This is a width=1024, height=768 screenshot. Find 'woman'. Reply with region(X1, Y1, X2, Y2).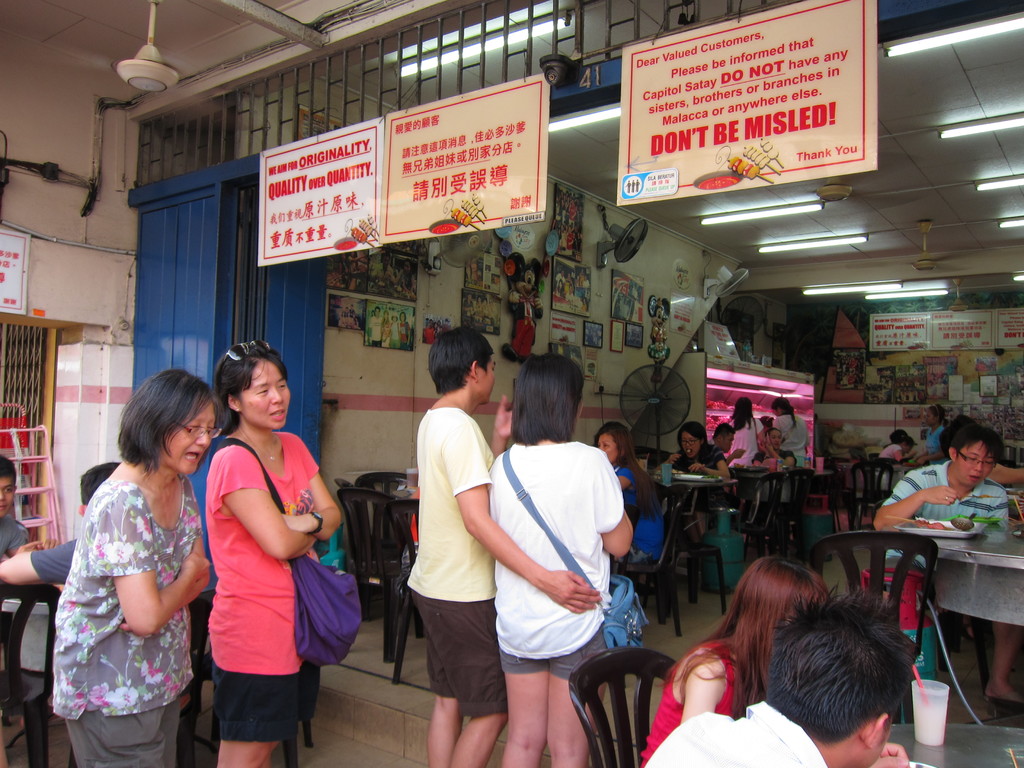
region(484, 353, 634, 767).
